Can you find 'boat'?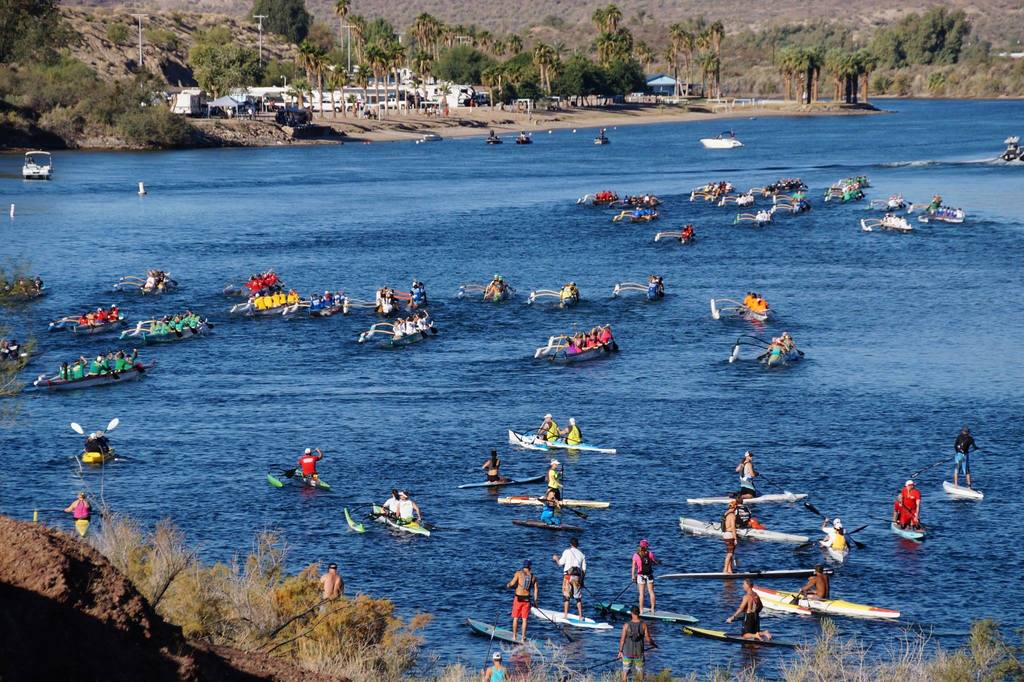
Yes, bounding box: pyautogui.locateOnScreen(733, 205, 772, 225).
